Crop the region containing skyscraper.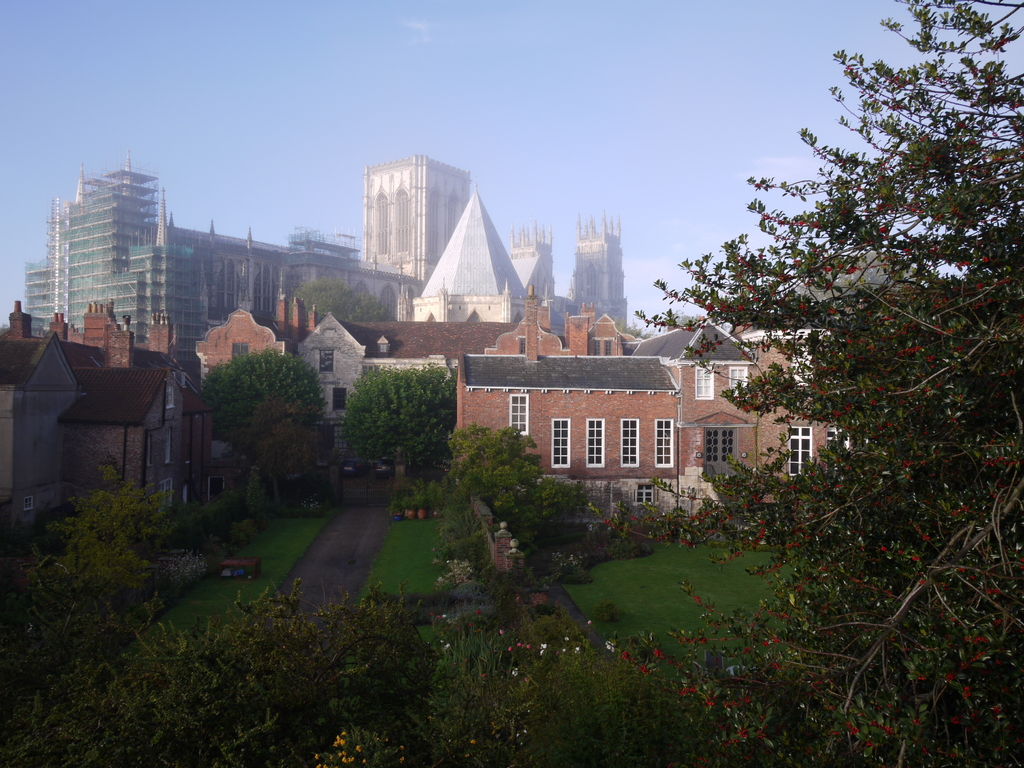
Crop region: [x1=362, y1=154, x2=468, y2=278].
